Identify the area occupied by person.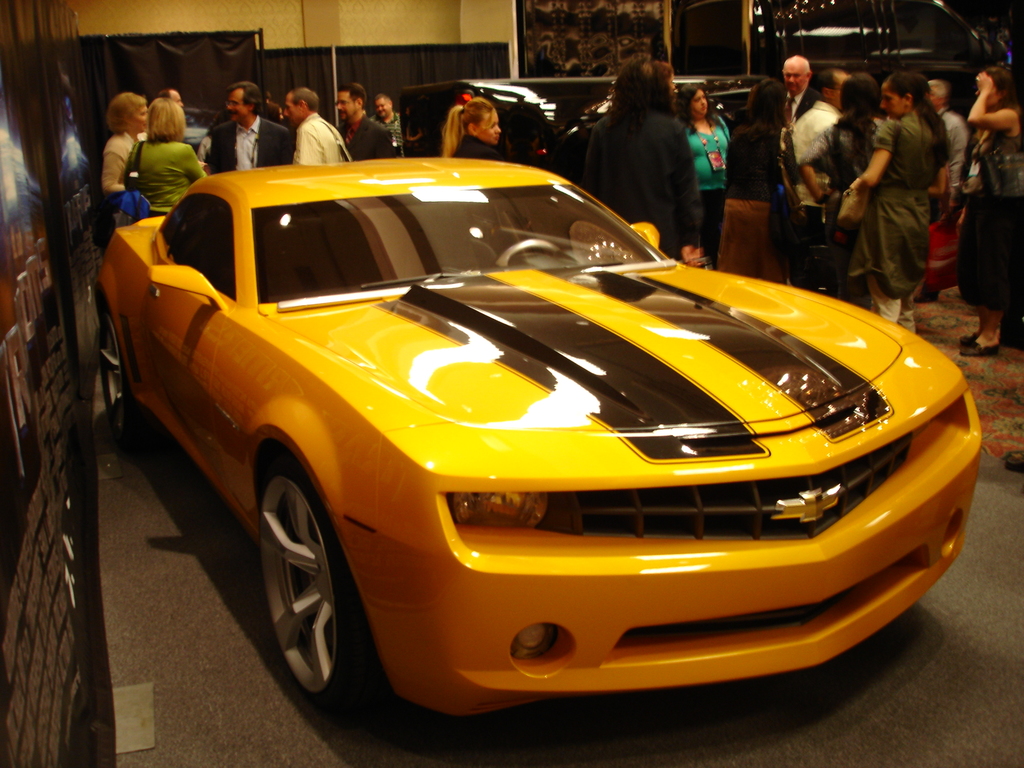
Area: box=[436, 98, 501, 160].
